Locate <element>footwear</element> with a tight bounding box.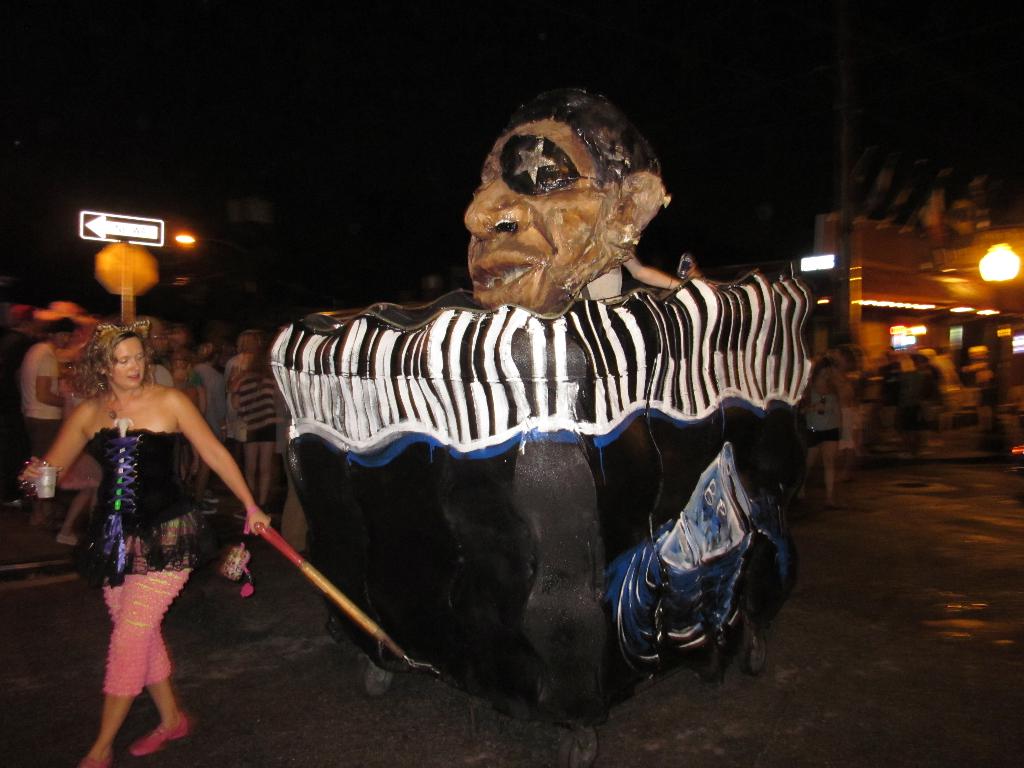
select_region(262, 506, 278, 518).
